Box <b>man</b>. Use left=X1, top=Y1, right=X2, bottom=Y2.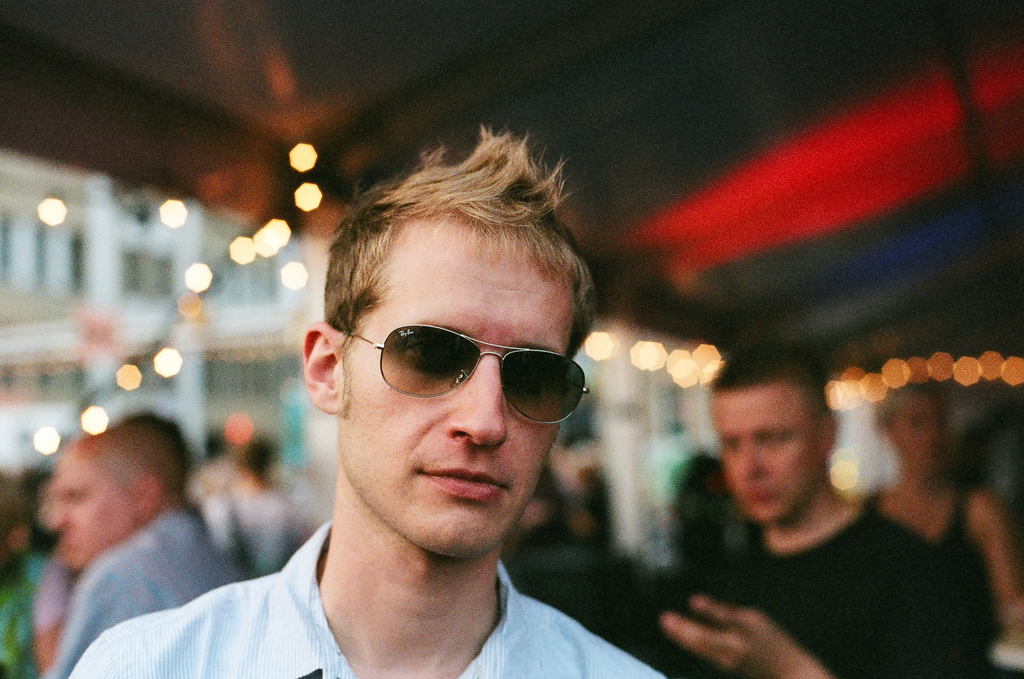
left=874, top=488, right=995, bottom=615.
